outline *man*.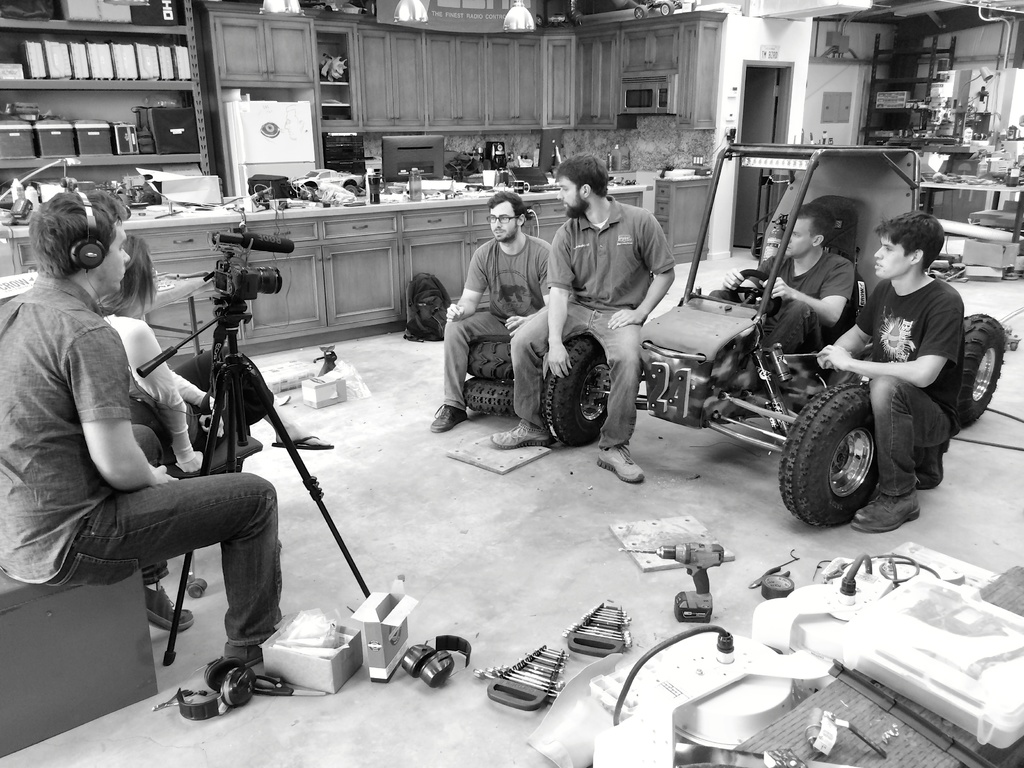
Outline: 718:207:856:355.
